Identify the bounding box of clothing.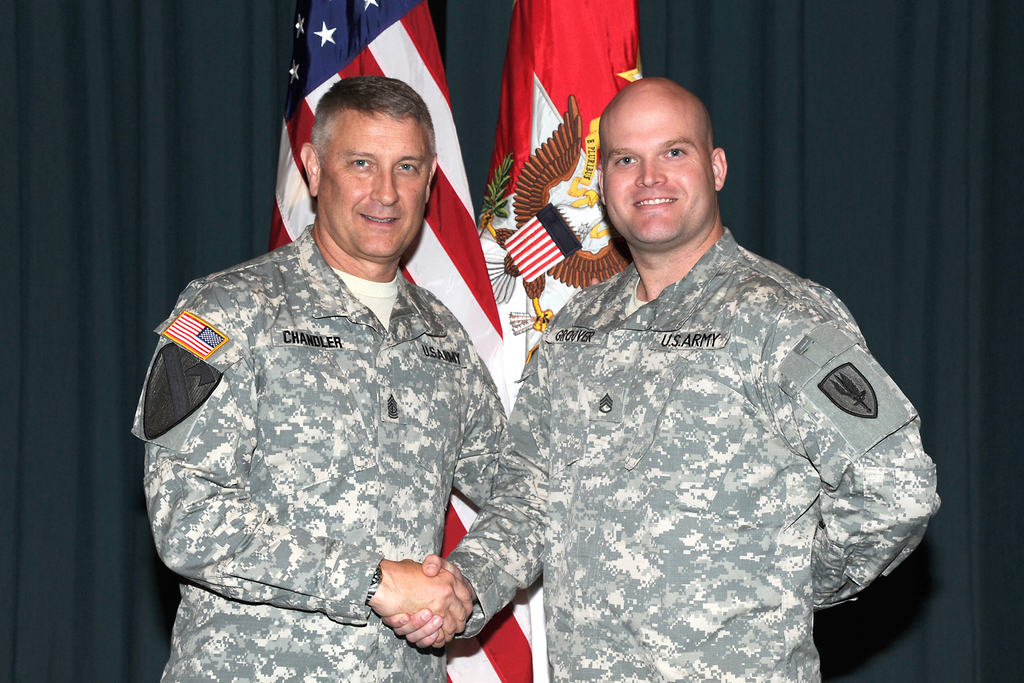
rect(442, 222, 942, 682).
